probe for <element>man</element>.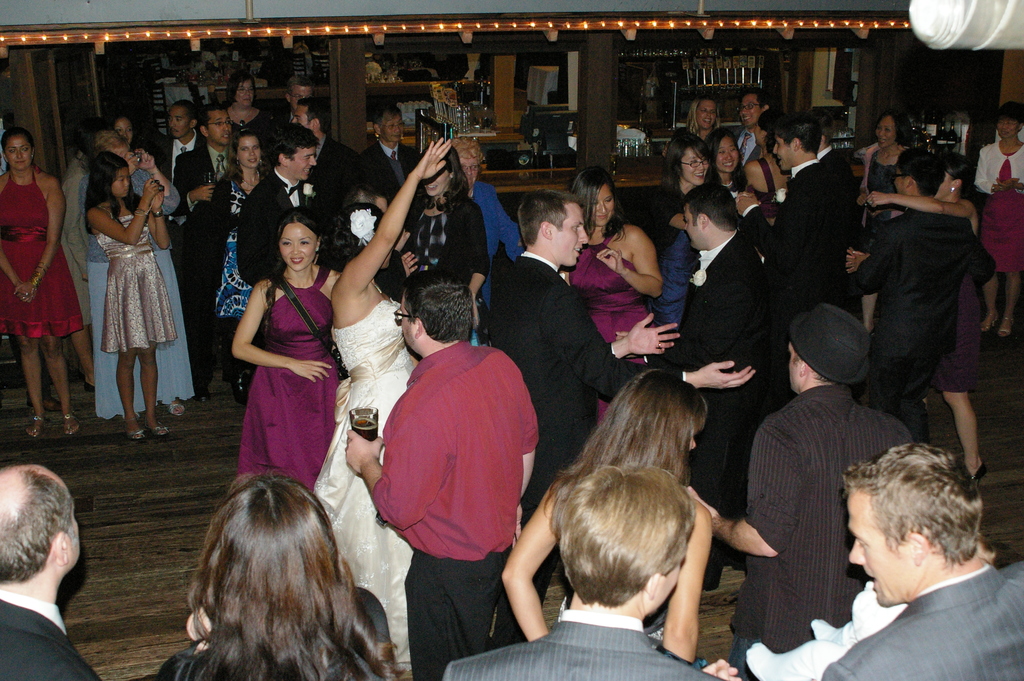
Probe result: bbox(730, 83, 765, 171).
